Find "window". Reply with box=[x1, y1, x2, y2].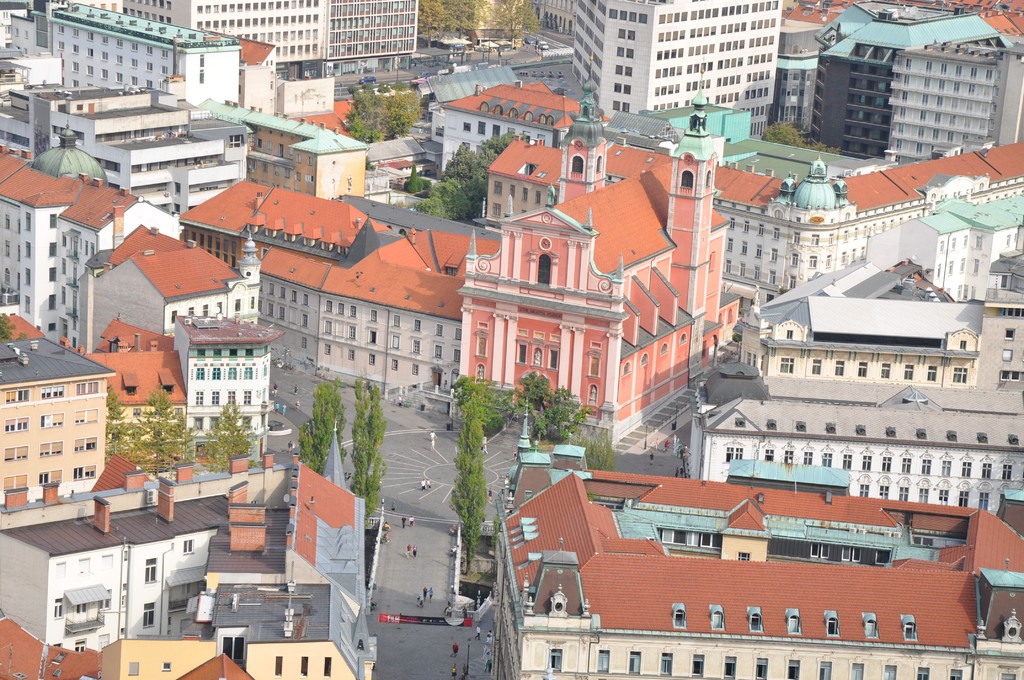
box=[408, 338, 421, 359].
